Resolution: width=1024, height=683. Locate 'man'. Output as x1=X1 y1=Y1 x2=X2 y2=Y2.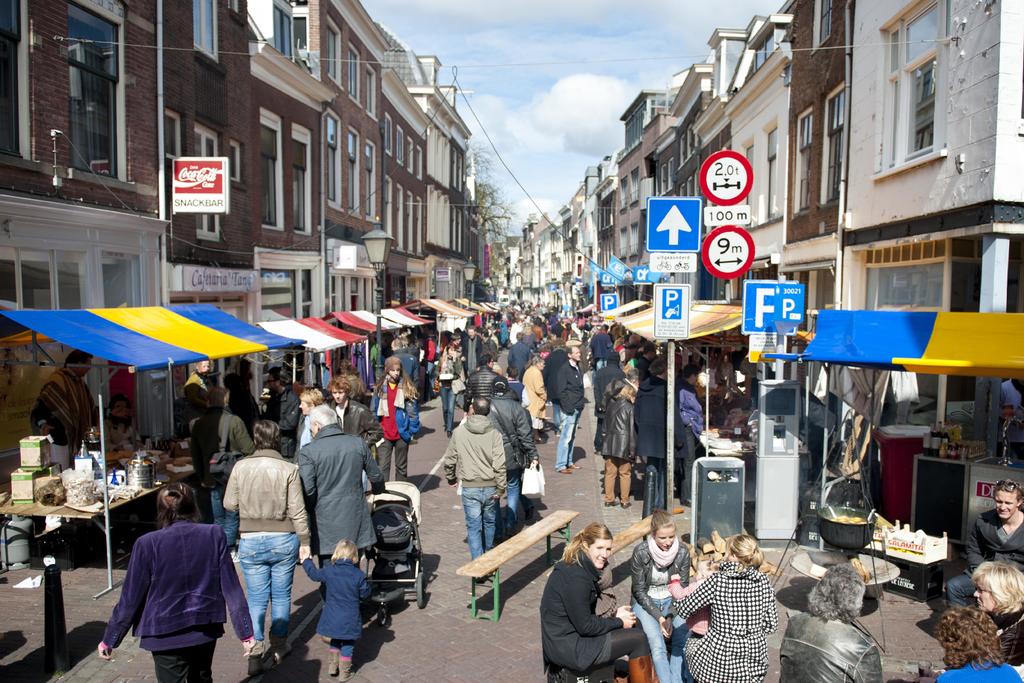
x1=633 y1=360 x2=679 y2=513.
